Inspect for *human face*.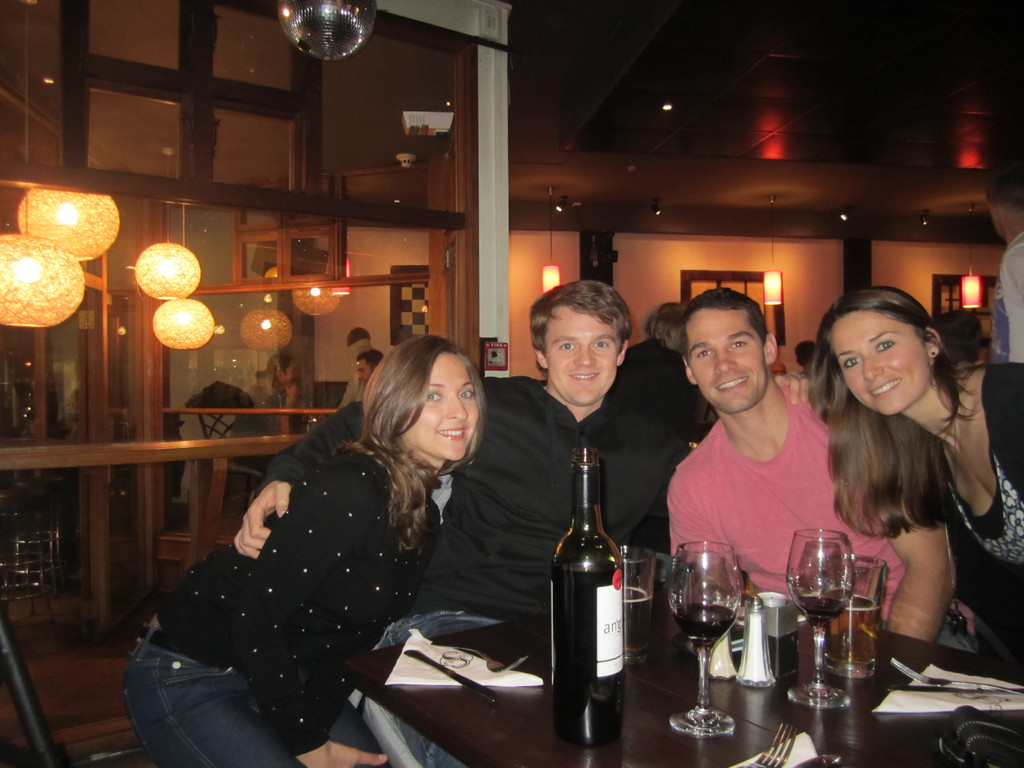
Inspection: 827 310 937 417.
